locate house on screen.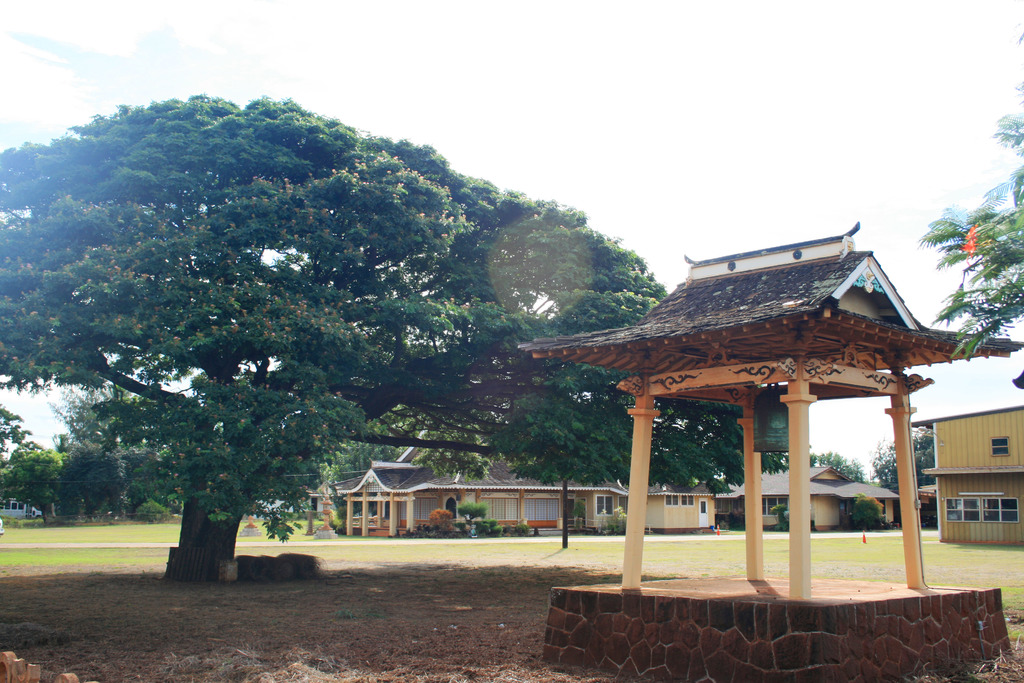
On screen at 298/355/902/544.
